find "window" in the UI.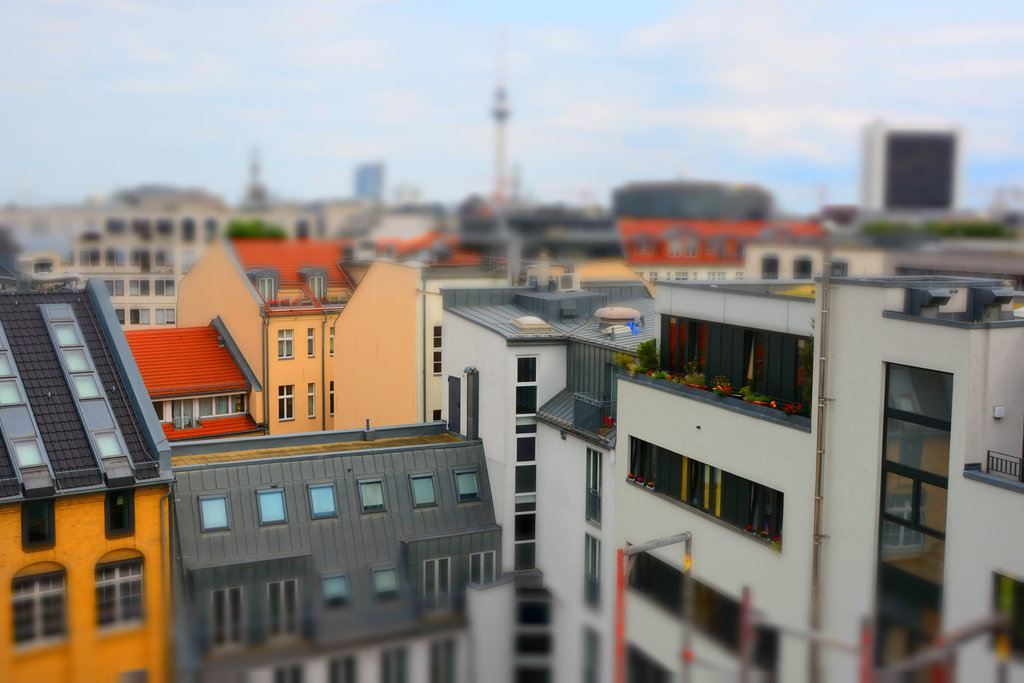
UI element at <bbox>627, 438, 784, 545</bbox>.
